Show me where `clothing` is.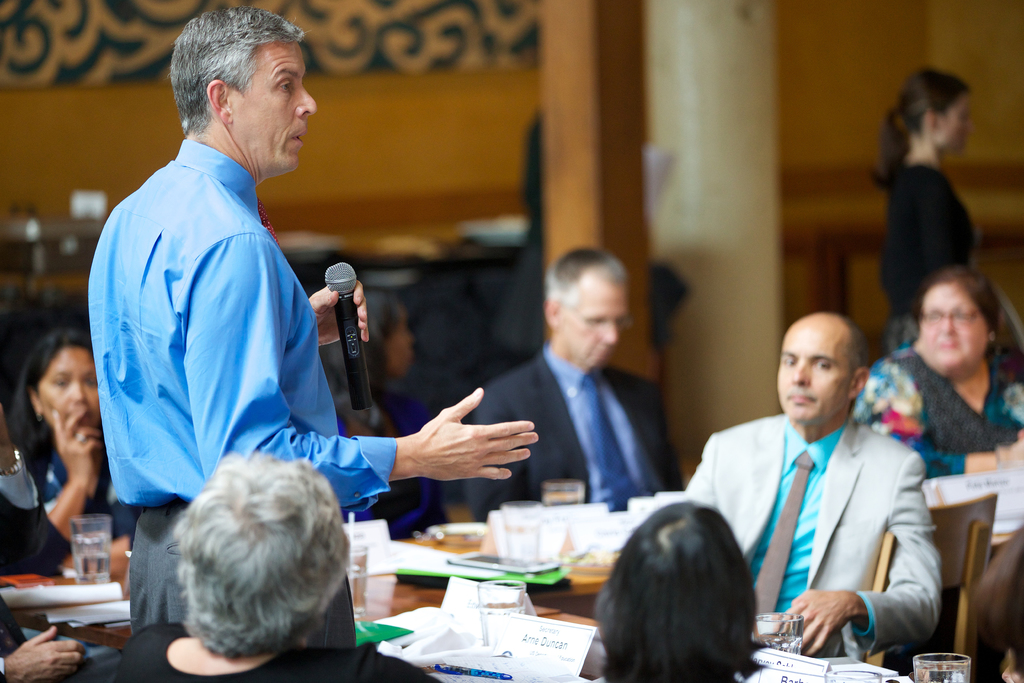
`clothing` is at BBox(126, 618, 460, 682).
